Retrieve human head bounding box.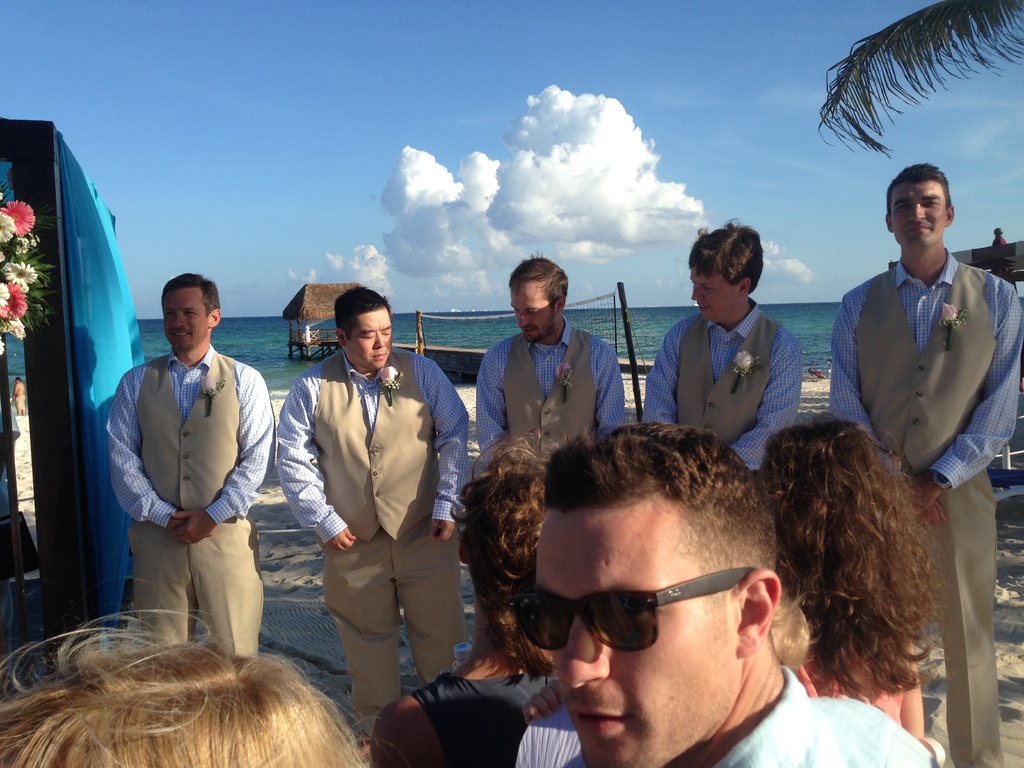
Bounding box: 452/462/550/622.
